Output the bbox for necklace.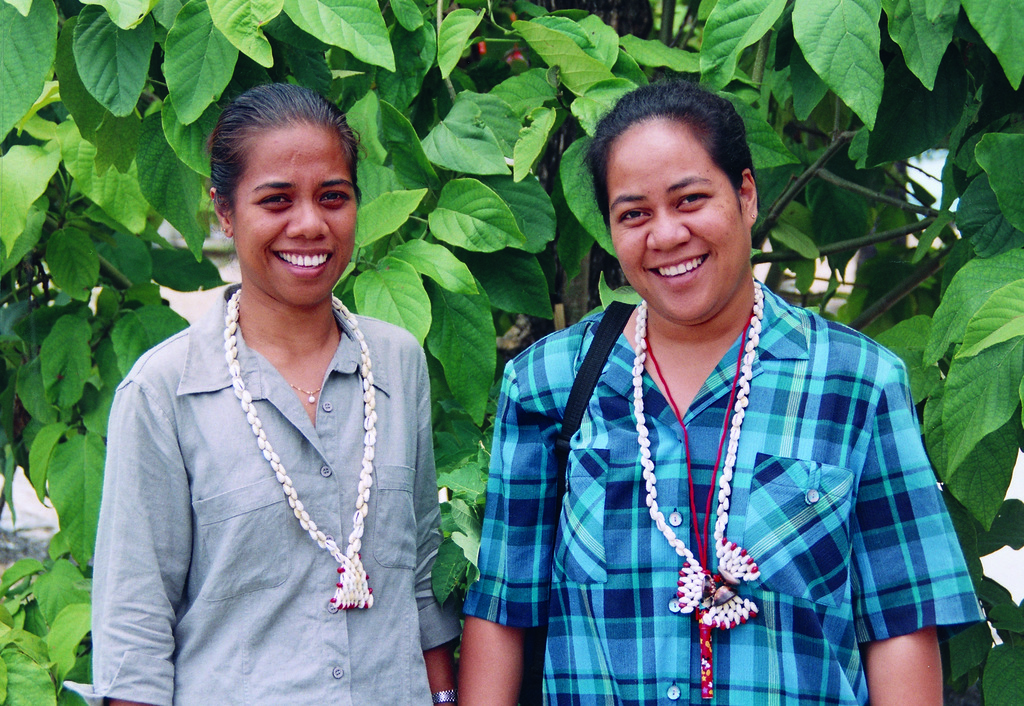
[left=633, top=281, right=762, bottom=633].
